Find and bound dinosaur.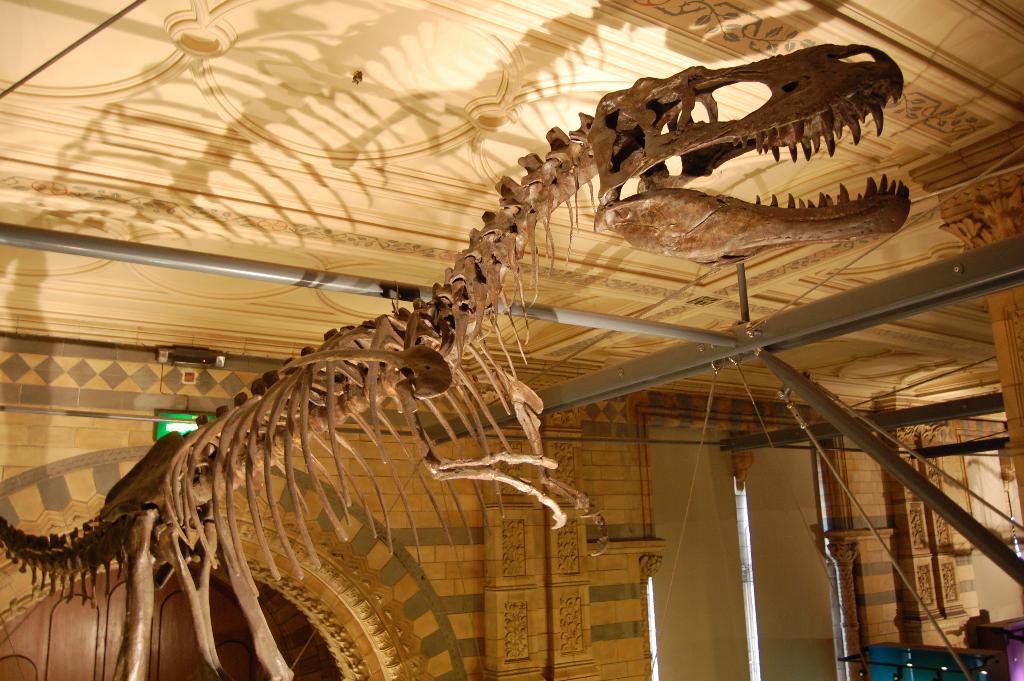
Bound: Rect(0, 36, 911, 680).
